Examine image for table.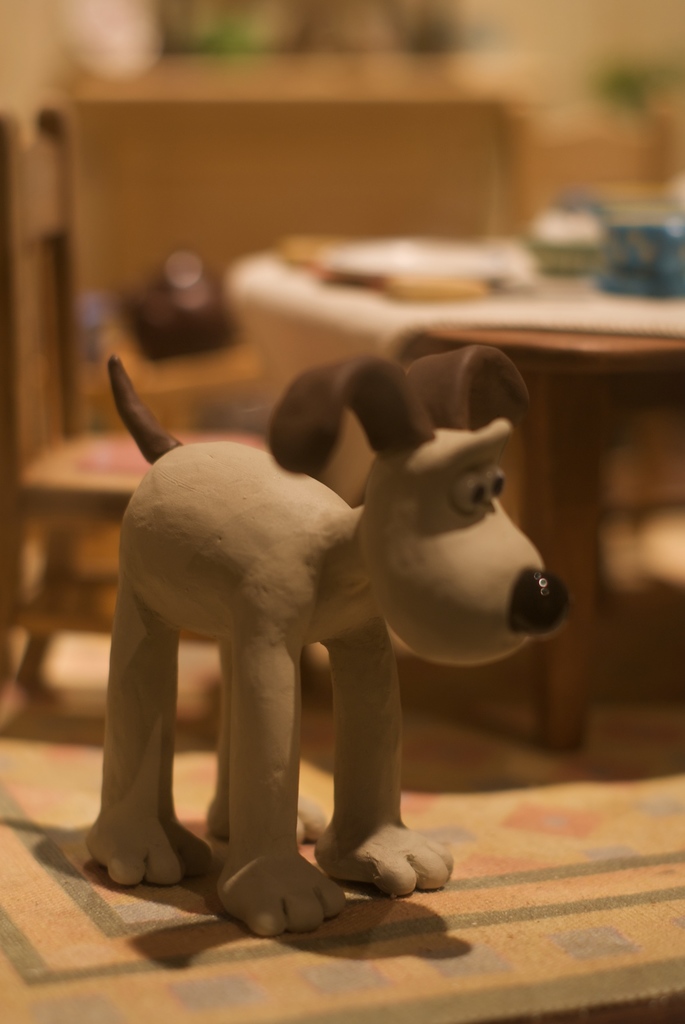
Examination result: {"x1": 217, "y1": 231, "x2": 684, "y2": 756}.
